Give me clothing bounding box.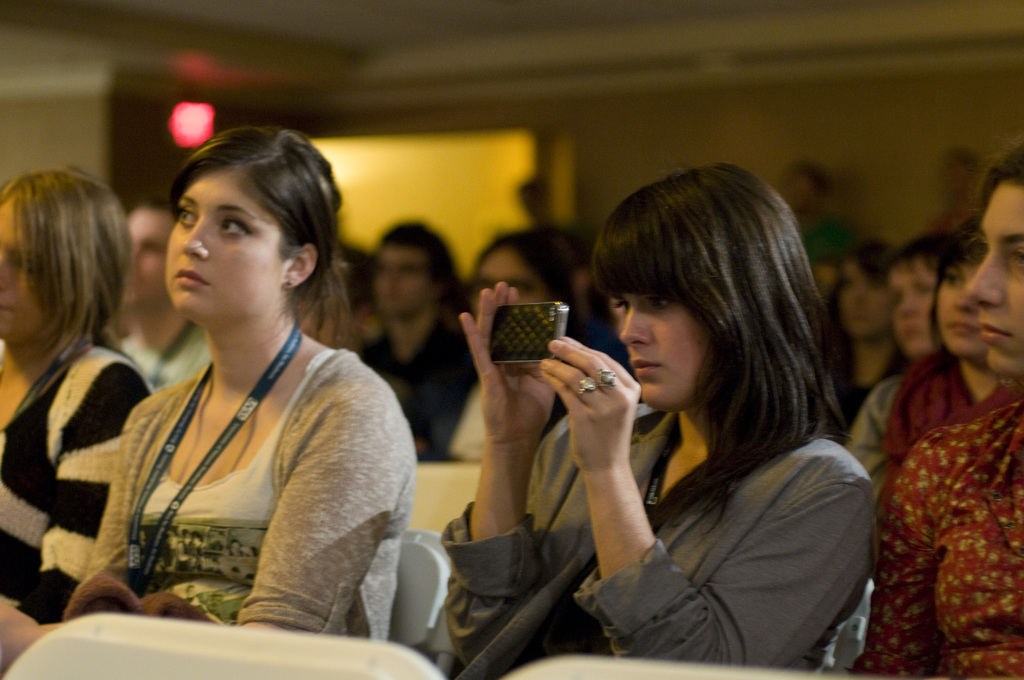
<box>442,395,886,663</box>.
